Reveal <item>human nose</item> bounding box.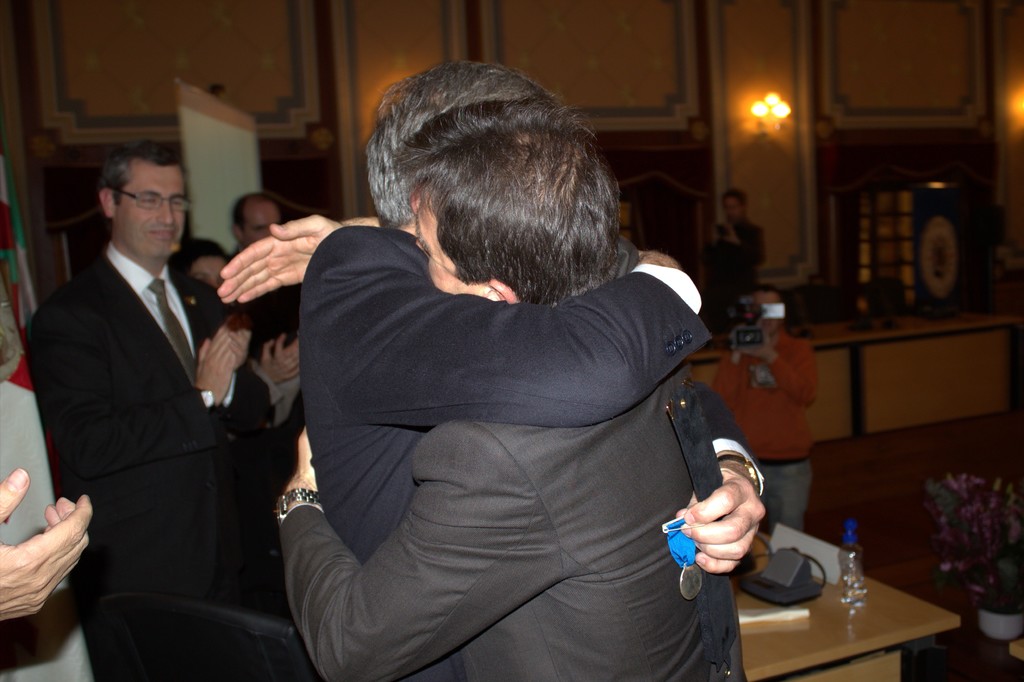
Revealed: <bbox>156, 199, 173, 229</bbox>.
